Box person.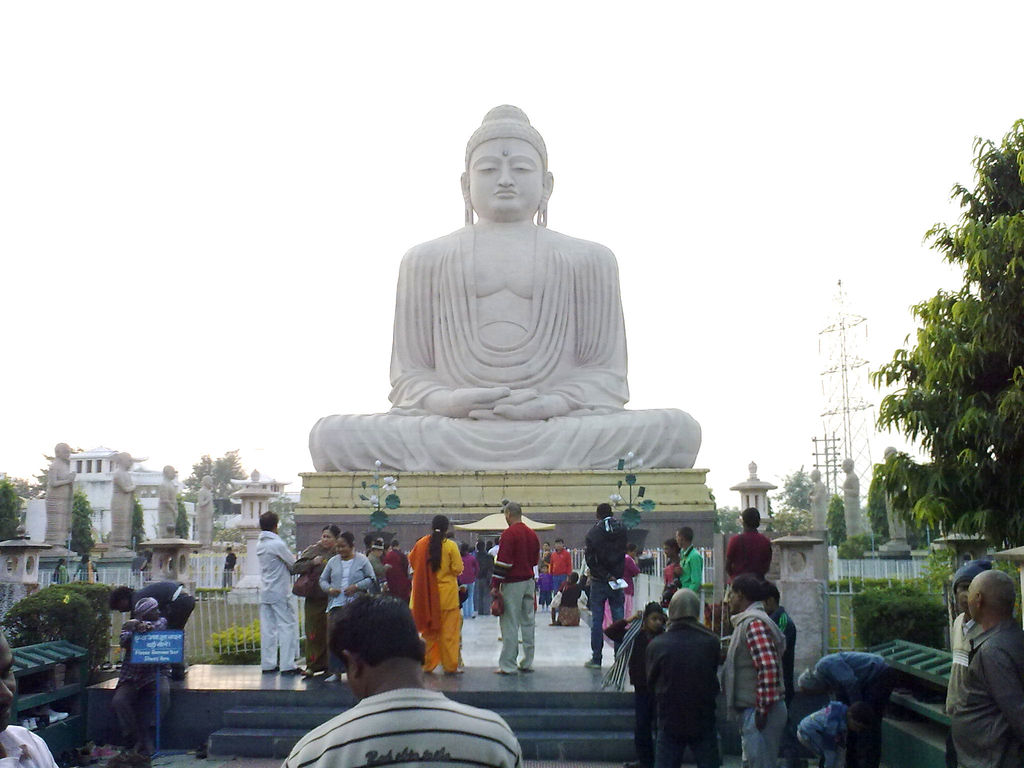
l=790, t=653, r=893, b=767.
